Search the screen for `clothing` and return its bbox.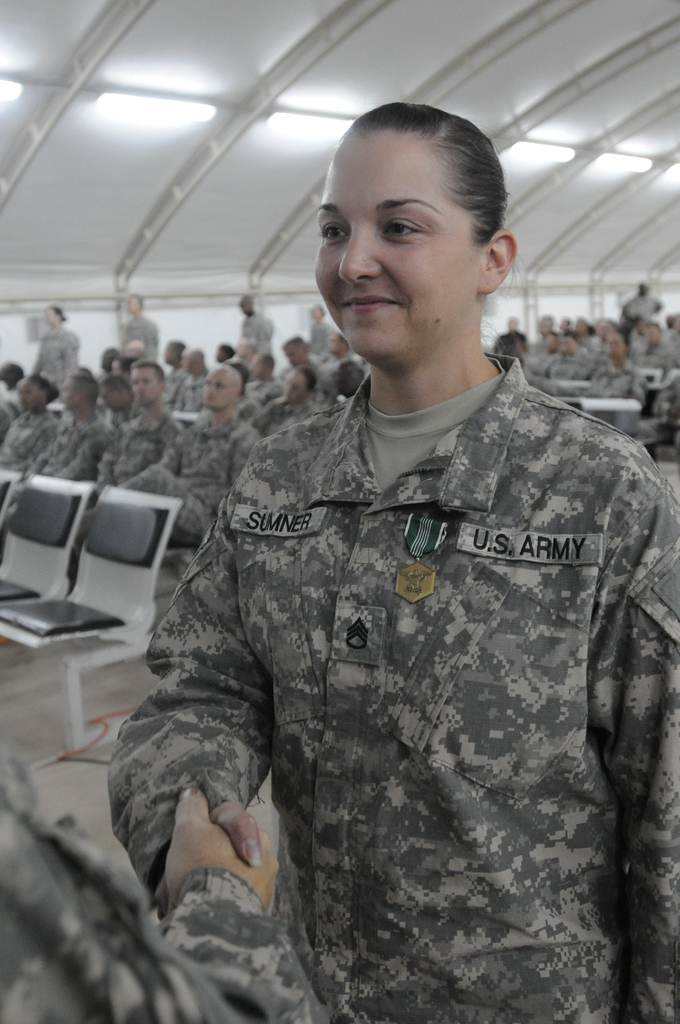
Found: 639, 329, 679, 432.
